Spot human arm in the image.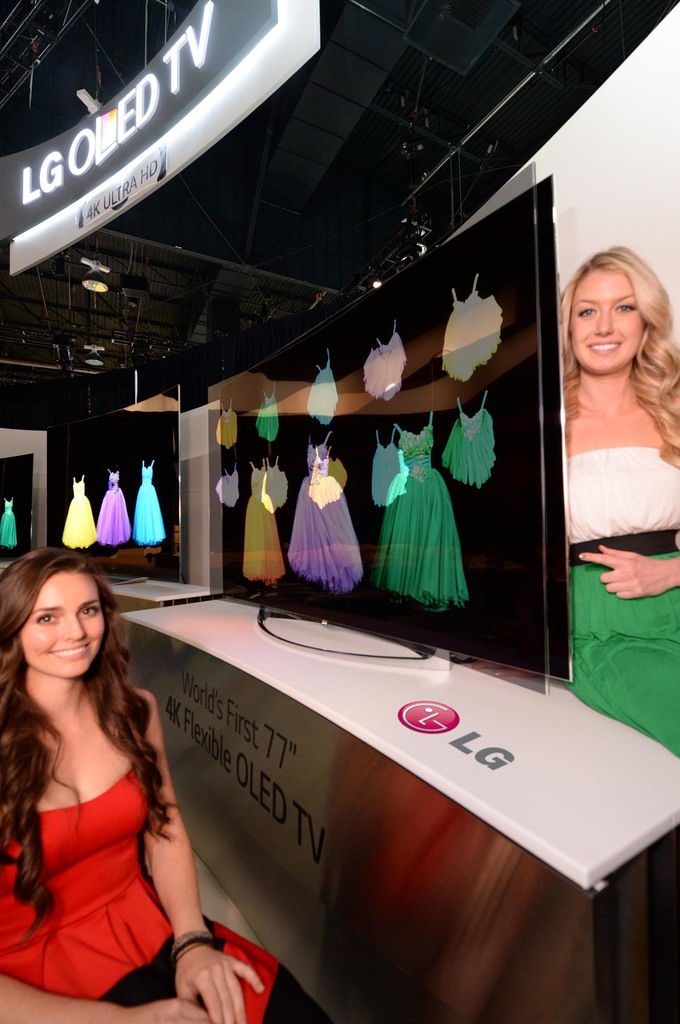
human arm found at pyautogui.locateOnScreen(122, 684, 260, 1023).
